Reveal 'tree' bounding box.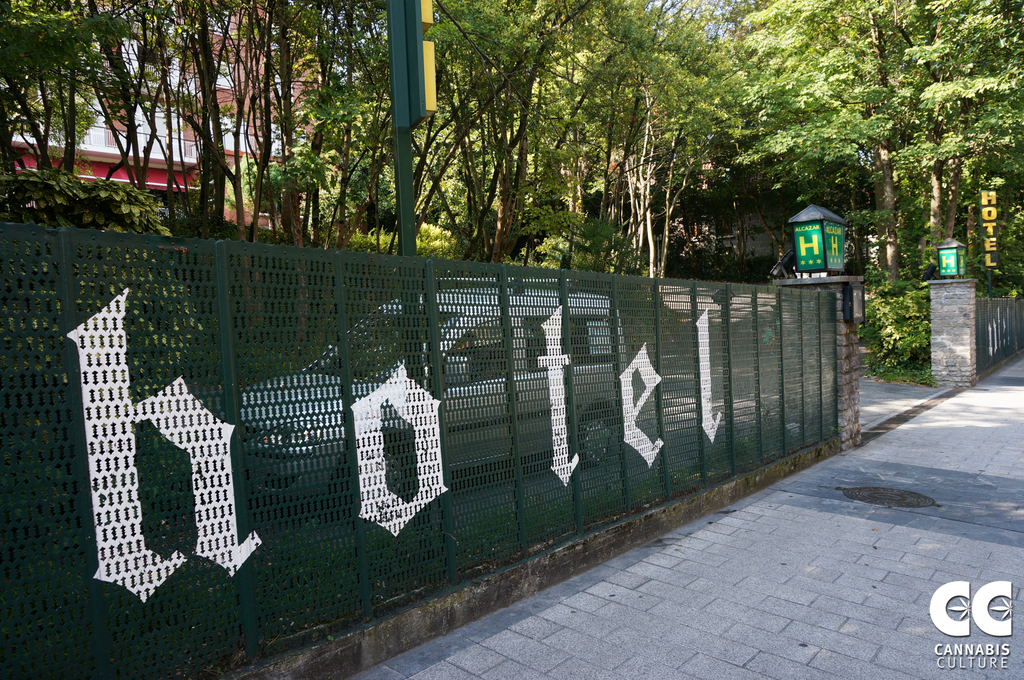
Revealed: box(217, 0, 349, 368).
